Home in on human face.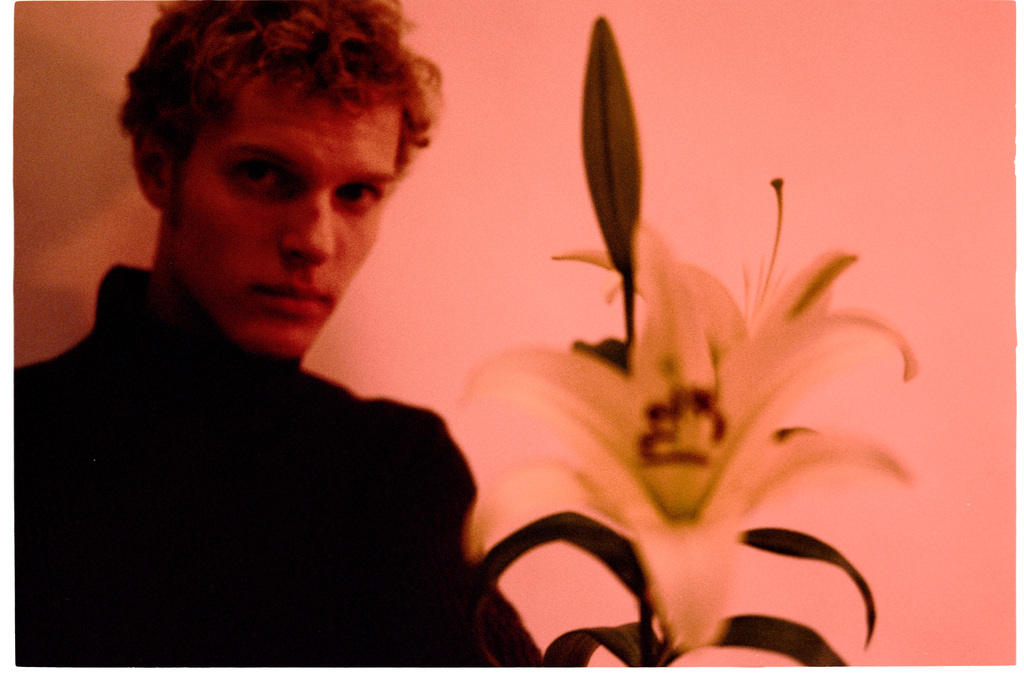
Homed in at region(163, 60, 402, 360).
